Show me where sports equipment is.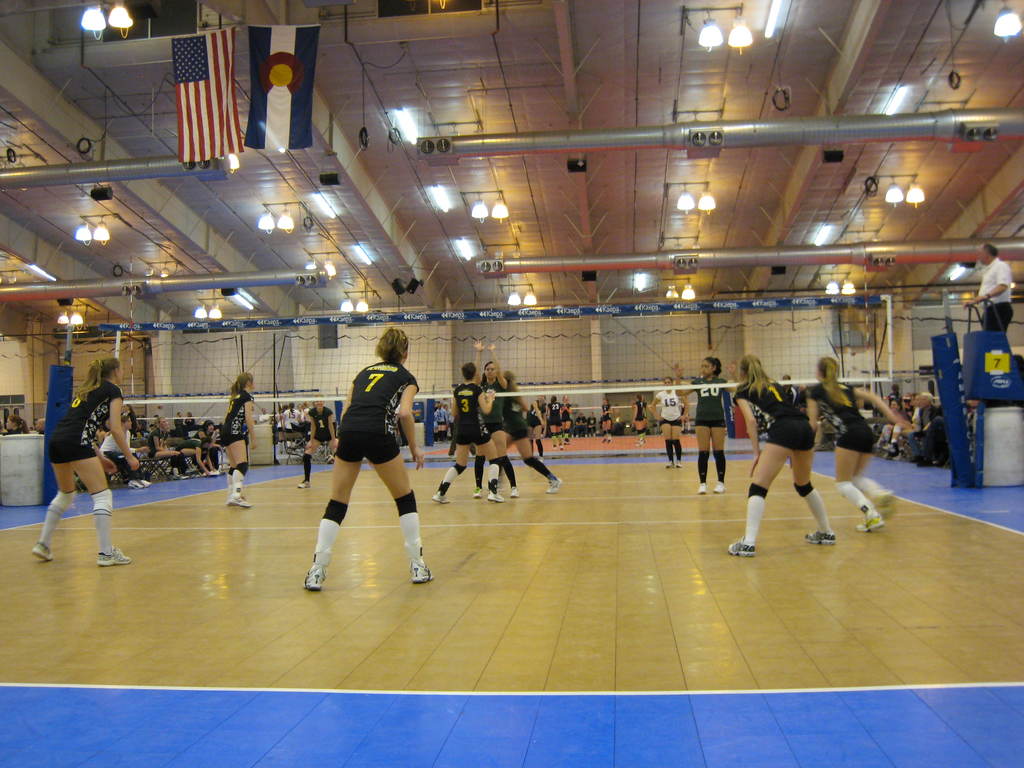
sports equipment is at 302/557/332/590.
